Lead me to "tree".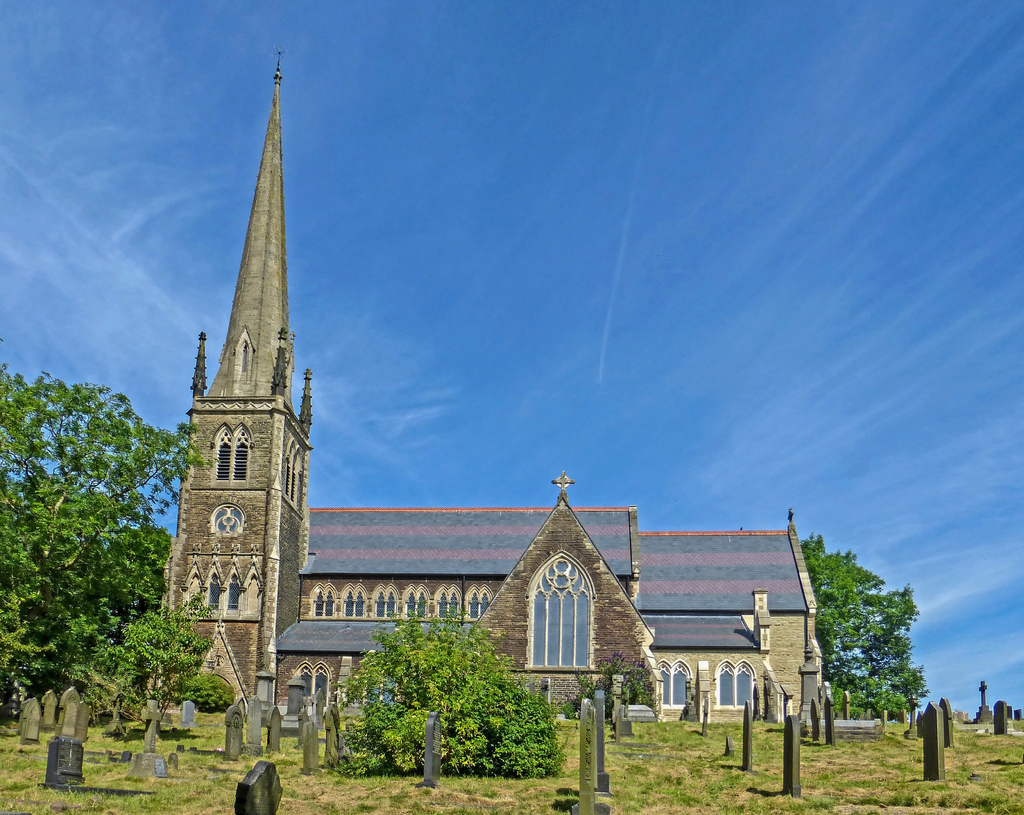
Lead to bbox=[559, 654, 660, 724].
